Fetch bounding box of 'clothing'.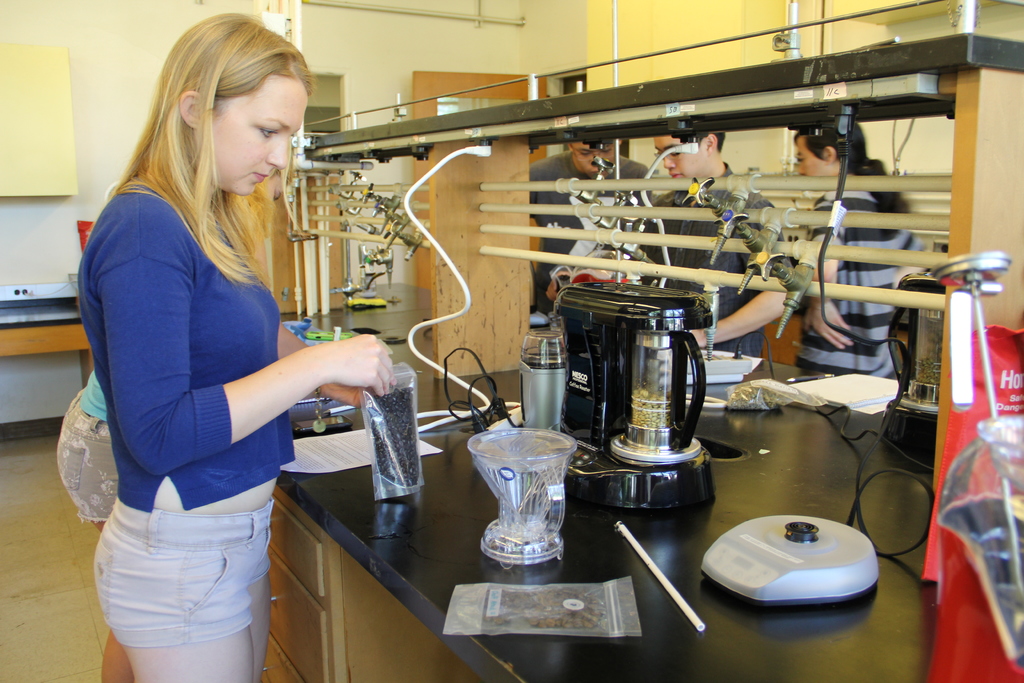
Bbox: 509, 158, 653, 320.
